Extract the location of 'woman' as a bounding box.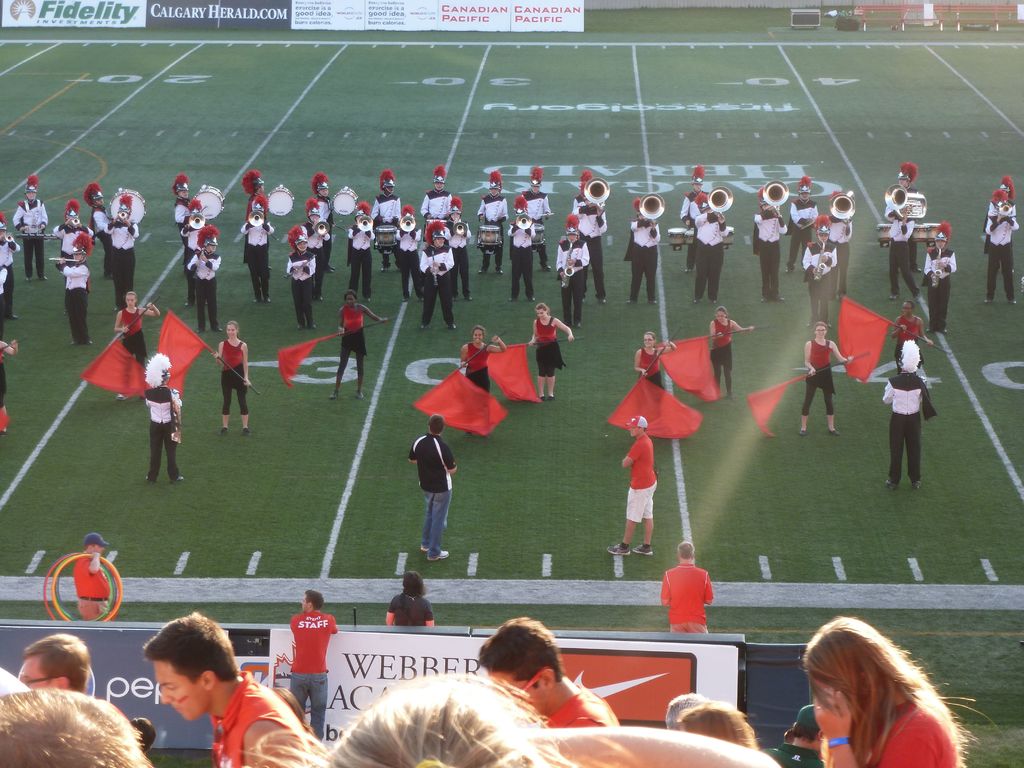
box=[328, 289, 385, 401].
